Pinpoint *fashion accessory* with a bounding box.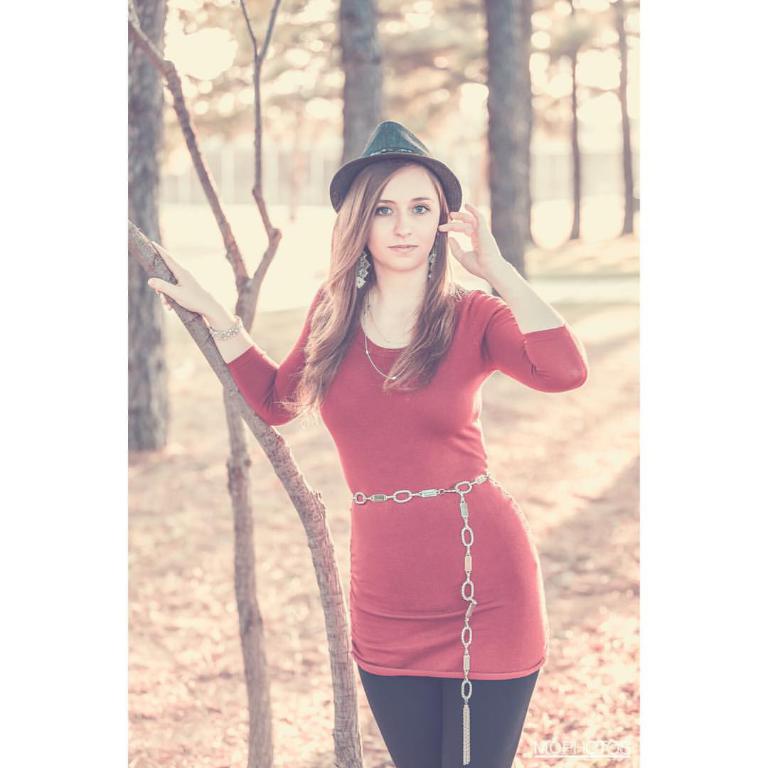
[x1=425, y1=247, x2=439, y2=280].
